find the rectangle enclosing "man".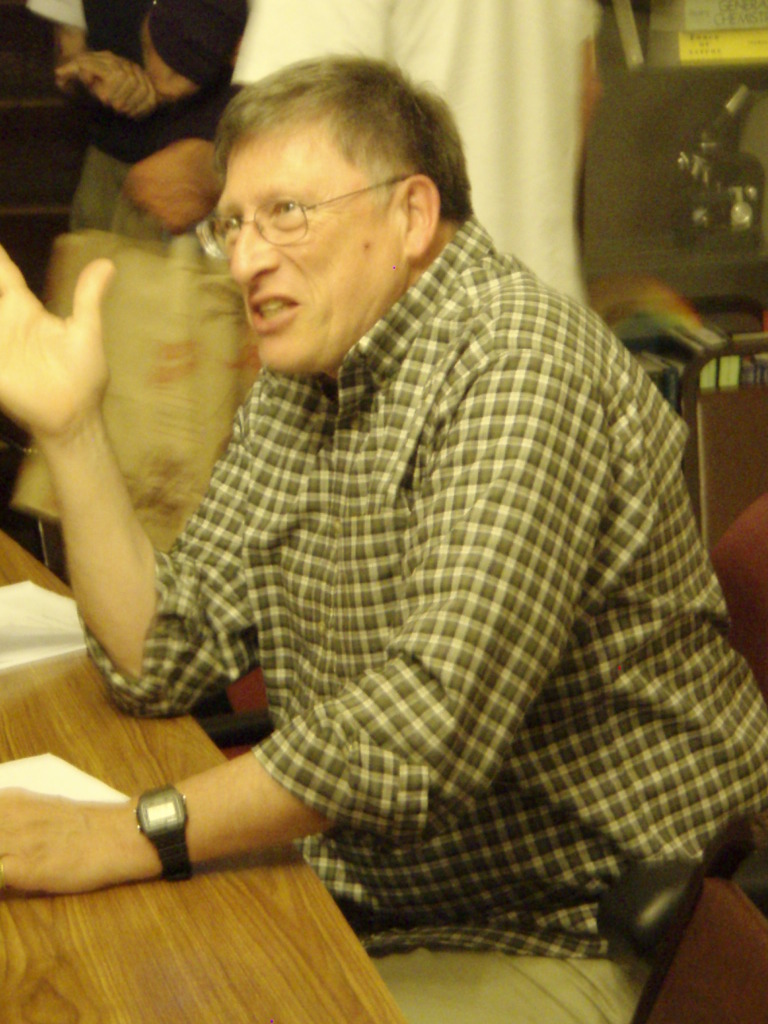
bbox(93, 45, 728, 969).
